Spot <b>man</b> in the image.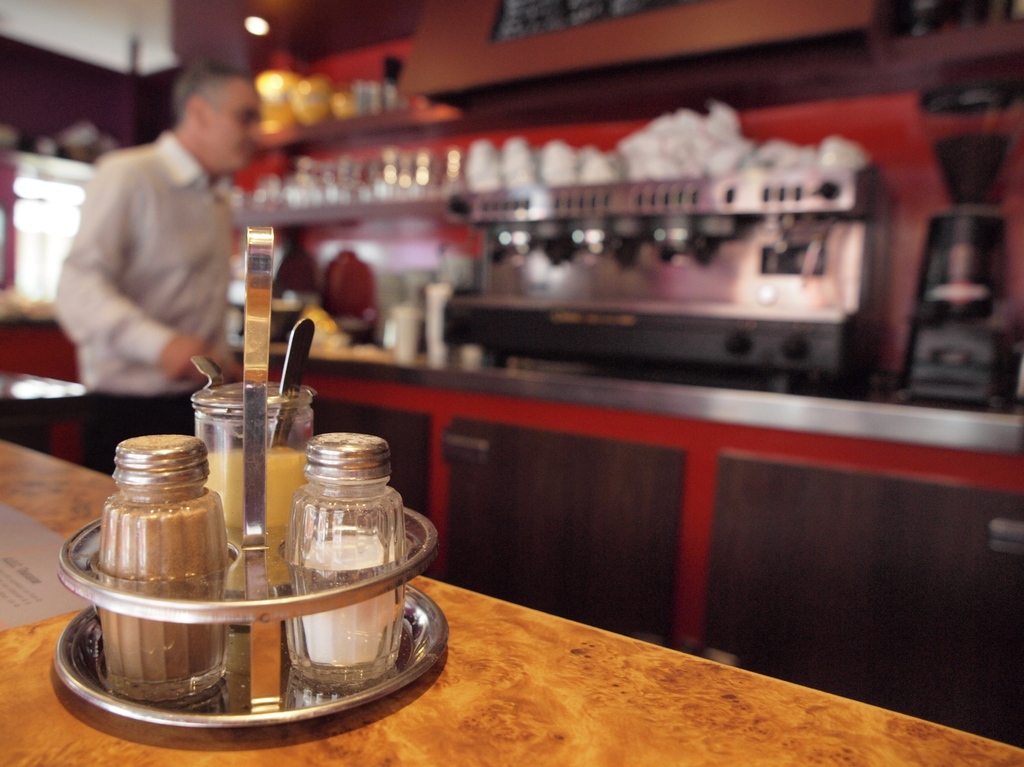
<b>man</b> found at x1=54, y1=55, x2=263, y2=475.
